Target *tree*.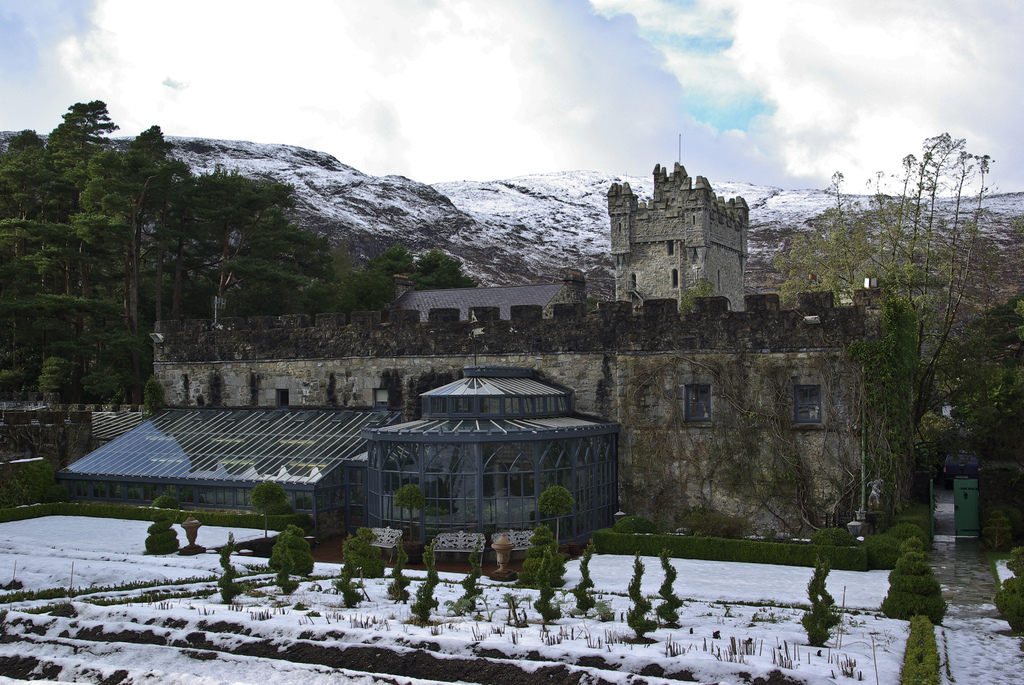
Target region: rect(659, 542, 684, 629).
